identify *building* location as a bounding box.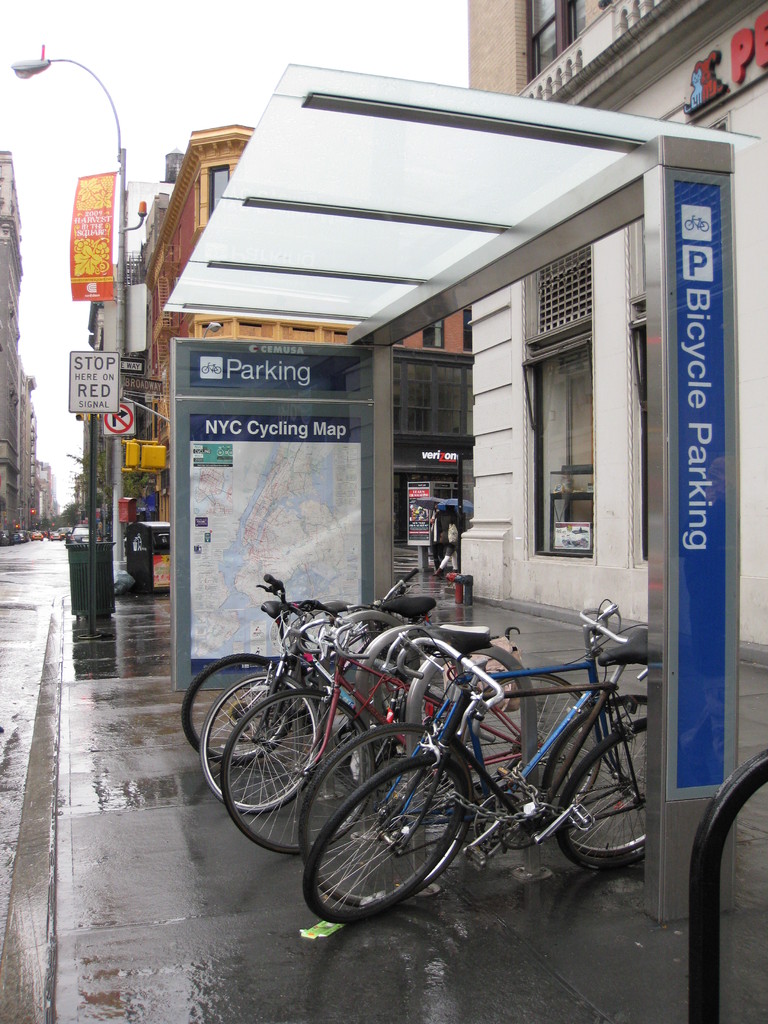
{"left": 452, "top": 0, "right": 767, "bottom": 666}.
